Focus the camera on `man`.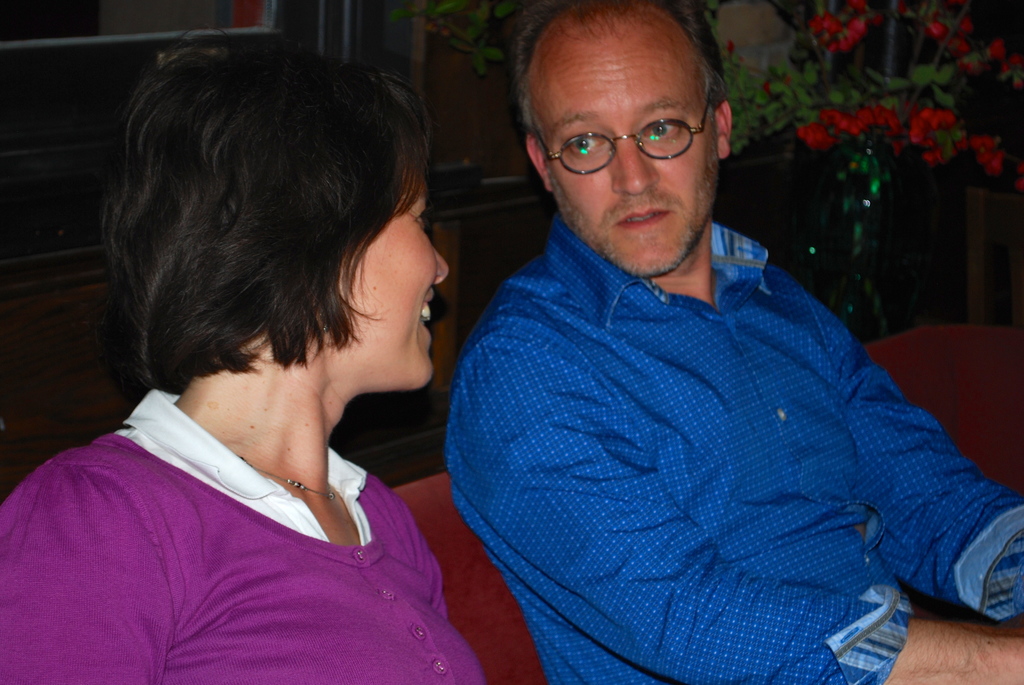
Focus region: [x1=397, y1=11, x2=1012, y2=681].
